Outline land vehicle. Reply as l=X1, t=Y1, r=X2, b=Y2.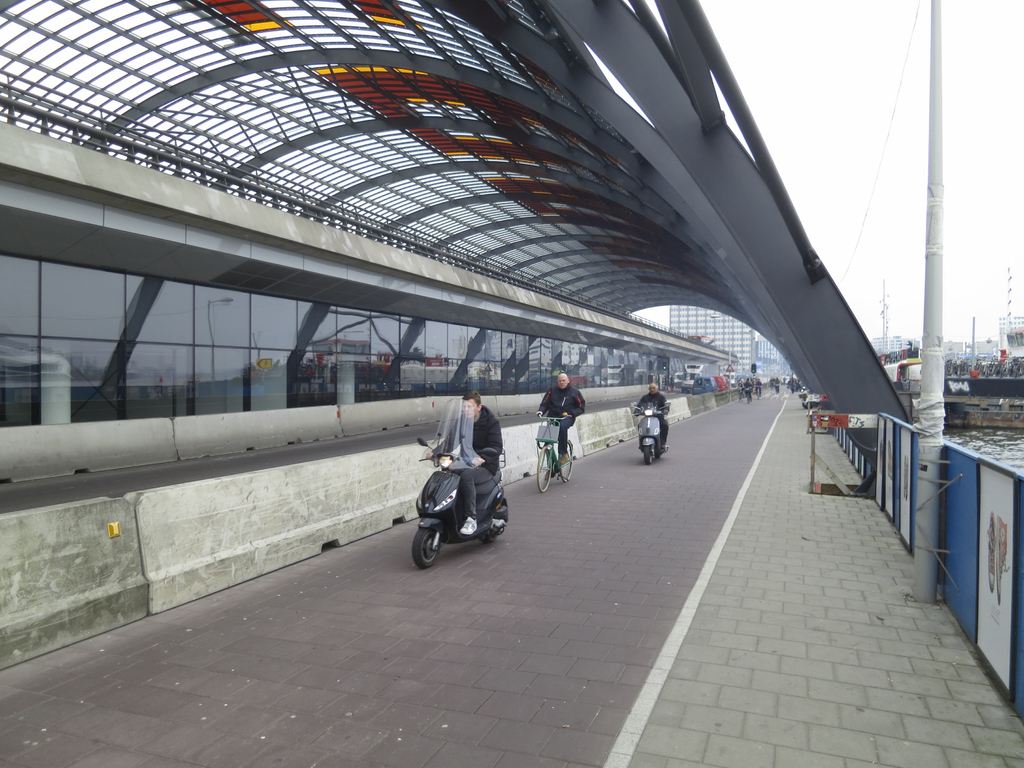
l=669, t=369, r=685, b=390.
